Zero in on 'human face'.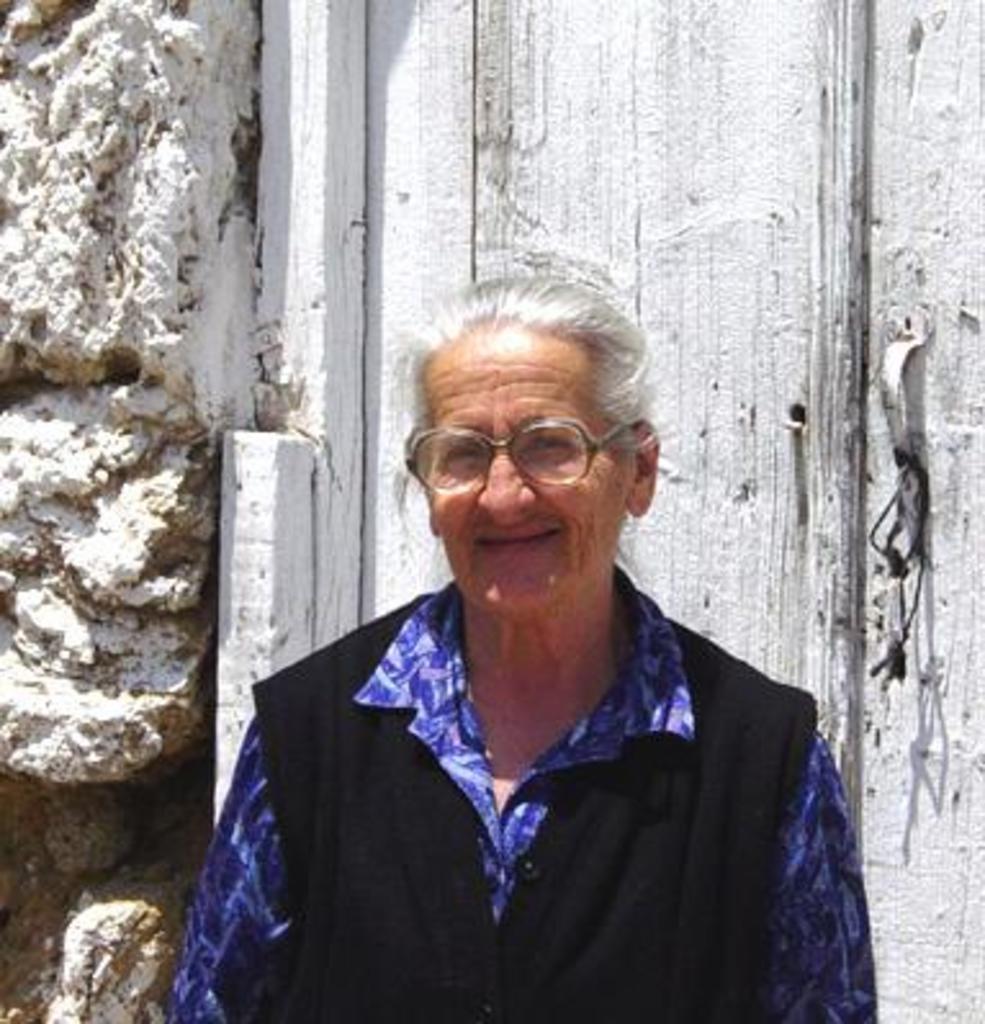
Zeroed in: 422 324 622 610.
